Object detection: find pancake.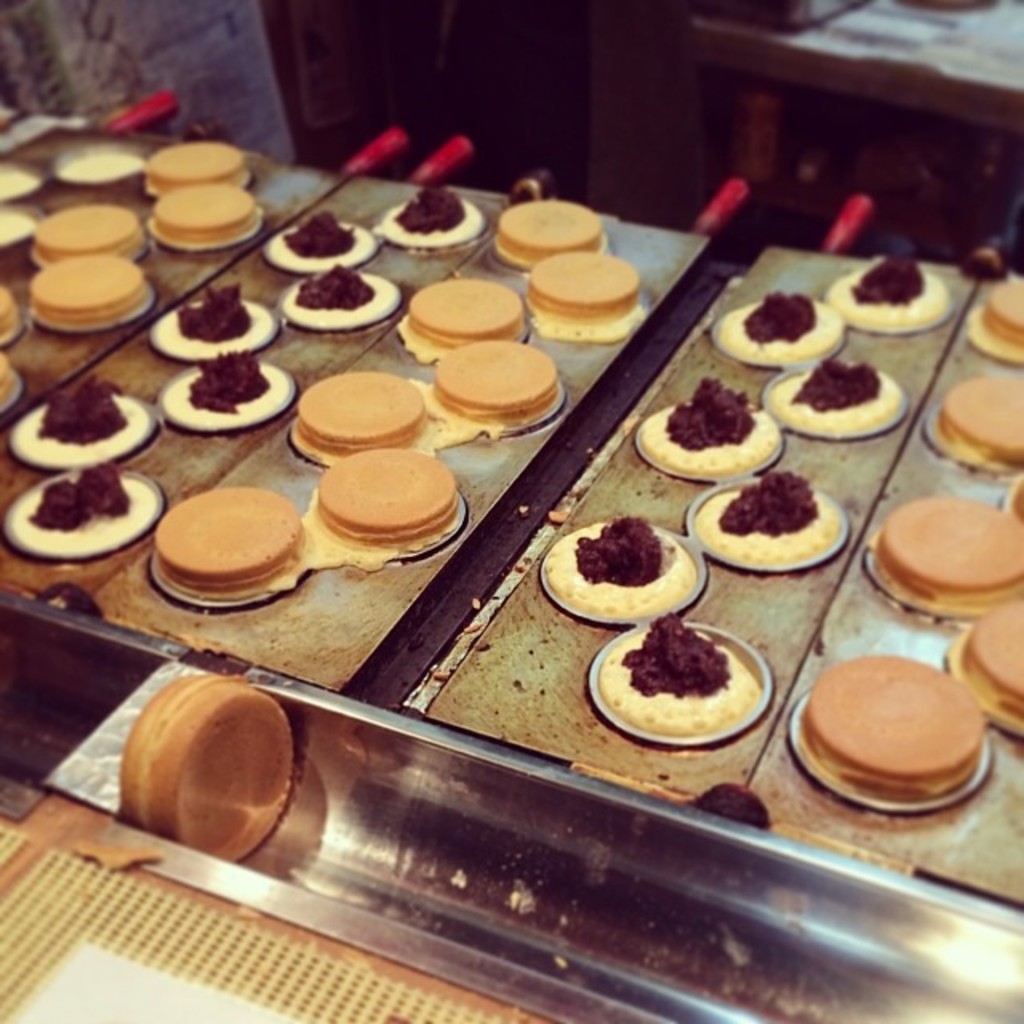
rect(634, 371, 776, 480).
